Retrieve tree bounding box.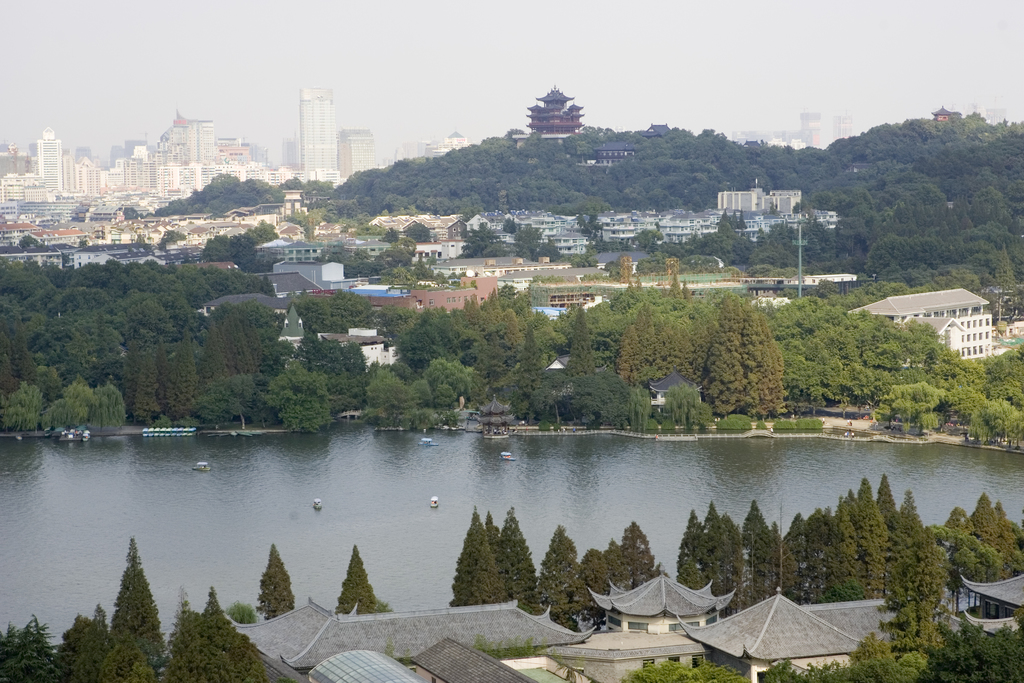
Bounding box: bbox=(976, 339, 1023, 410).
